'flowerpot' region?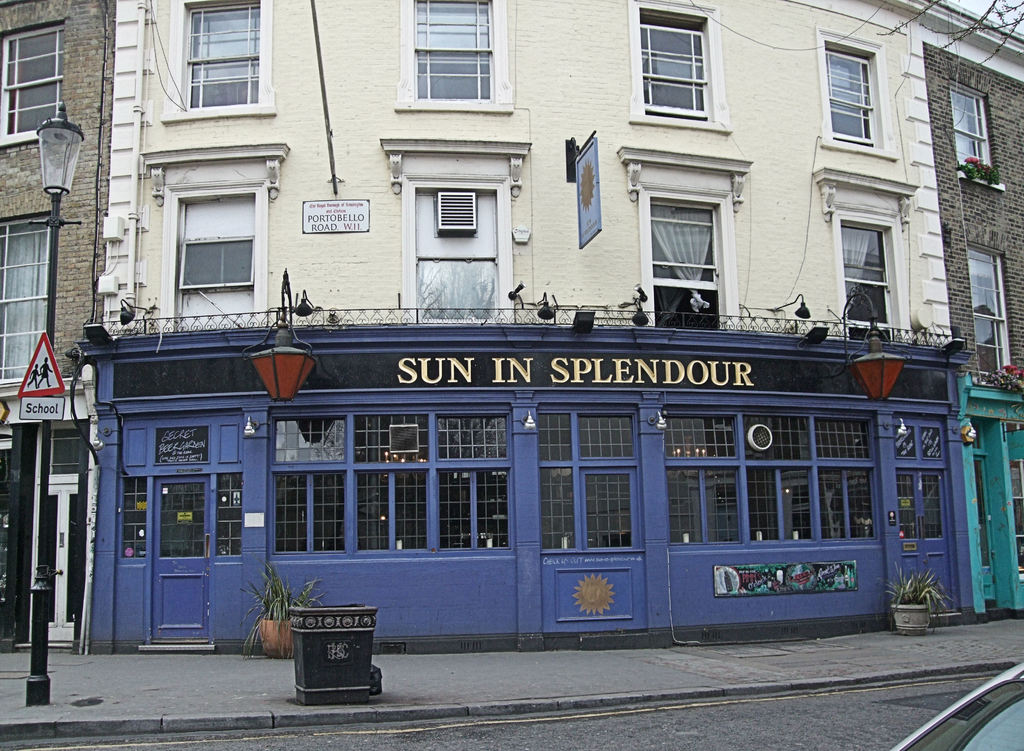
{"left": 889, "top": 604, "right": 931, "bottom": 638}
